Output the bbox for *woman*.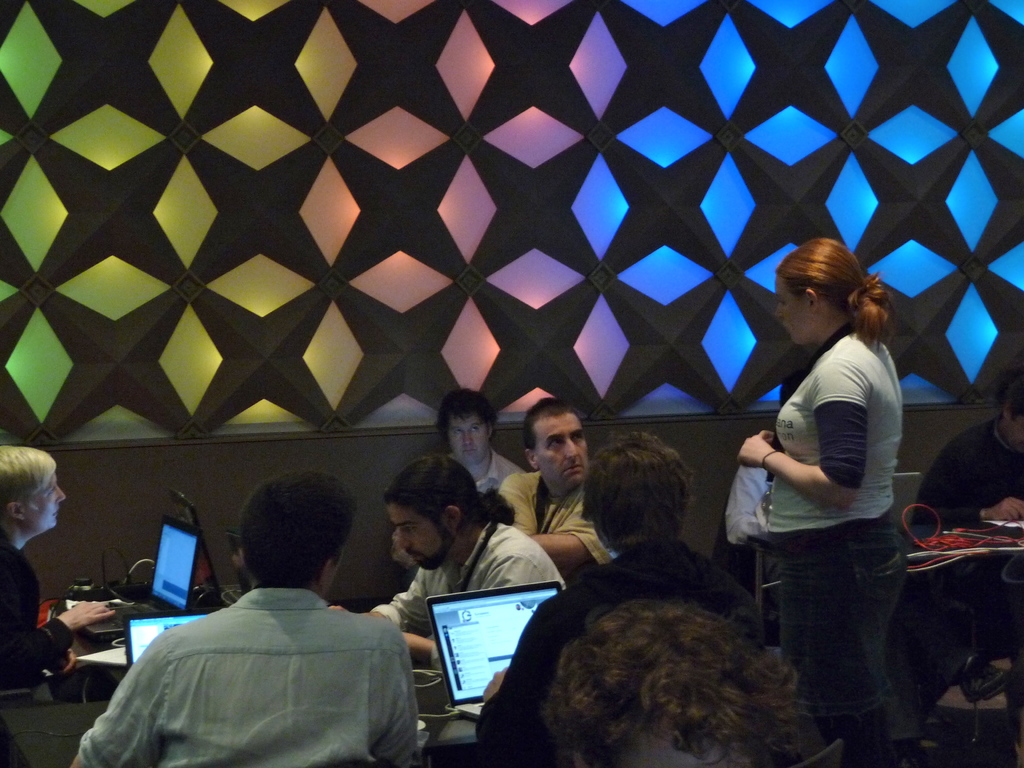
x1=756, y1=230, x2=906, y2=767.
